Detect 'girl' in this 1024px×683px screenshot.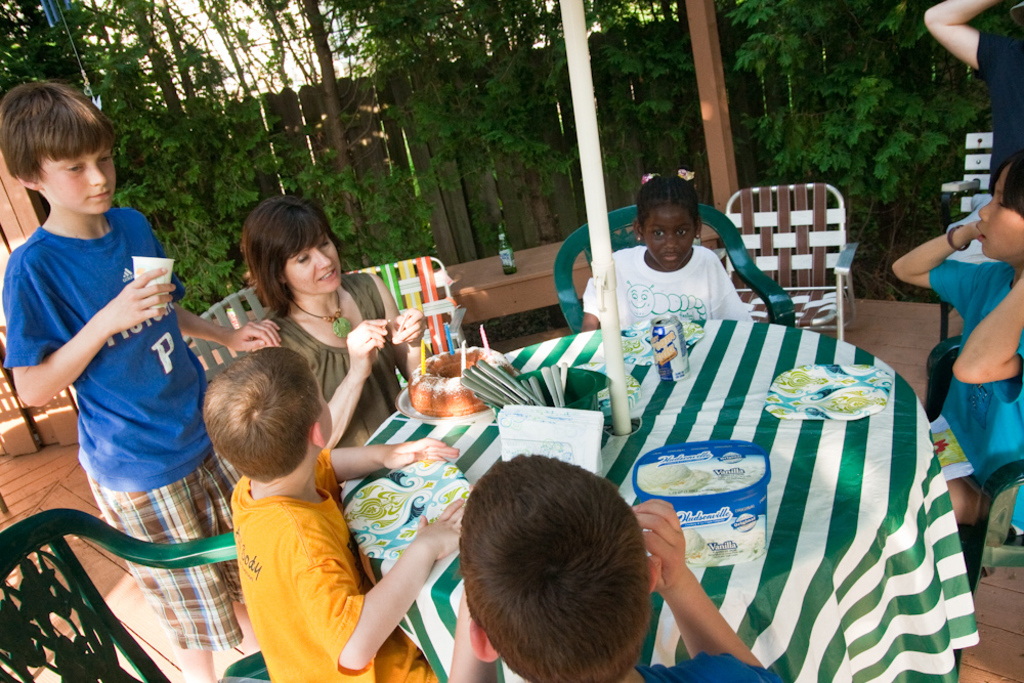
Detection: 580, 169, 756, 331.
